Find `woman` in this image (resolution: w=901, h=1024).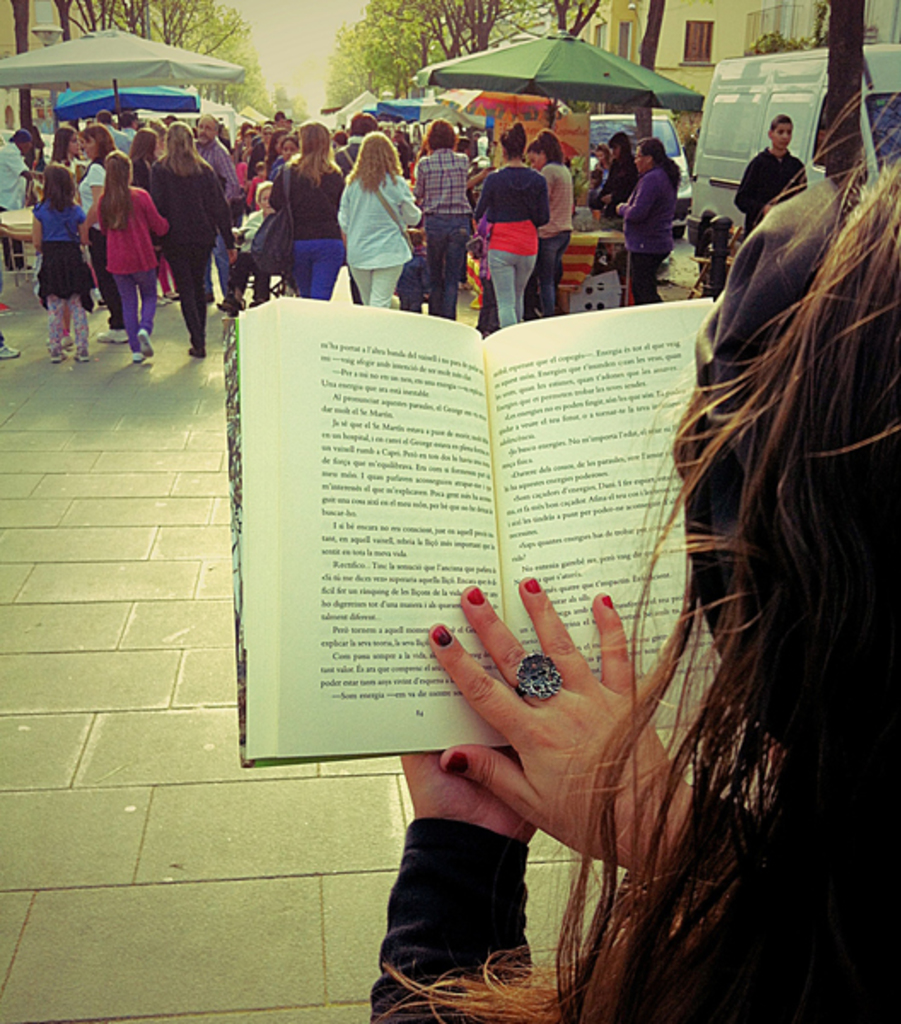
box(374, 92, 899, 1022).
